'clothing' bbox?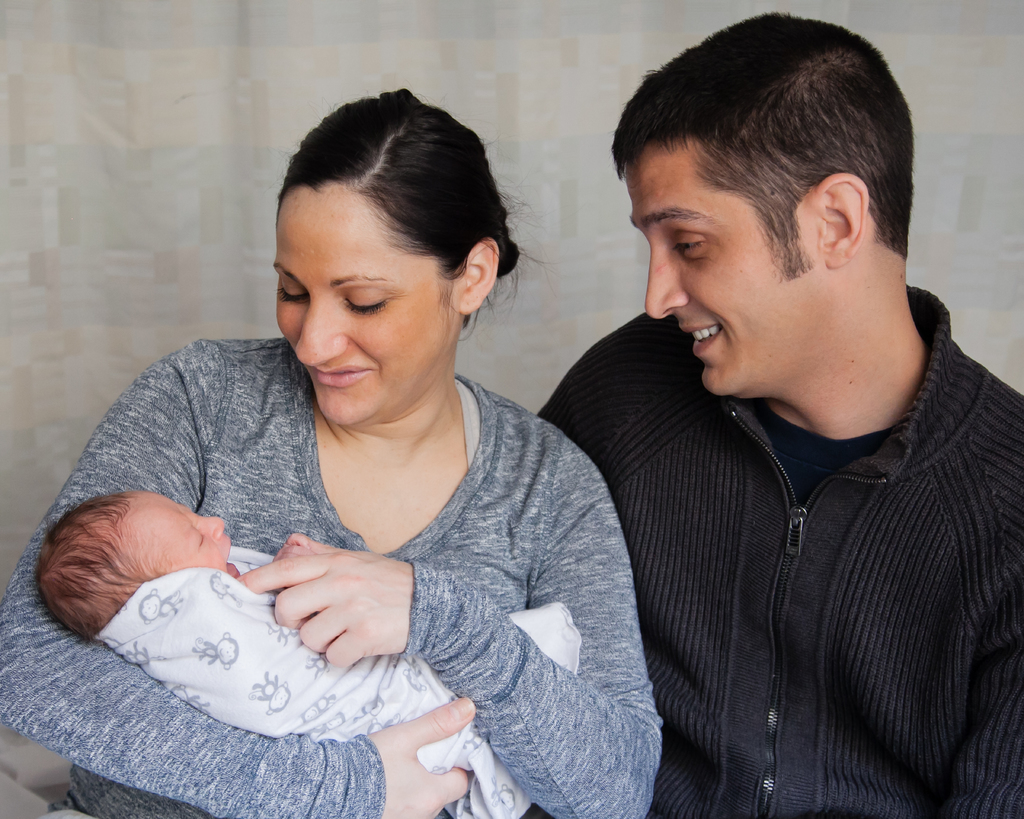
90/543/540/818
